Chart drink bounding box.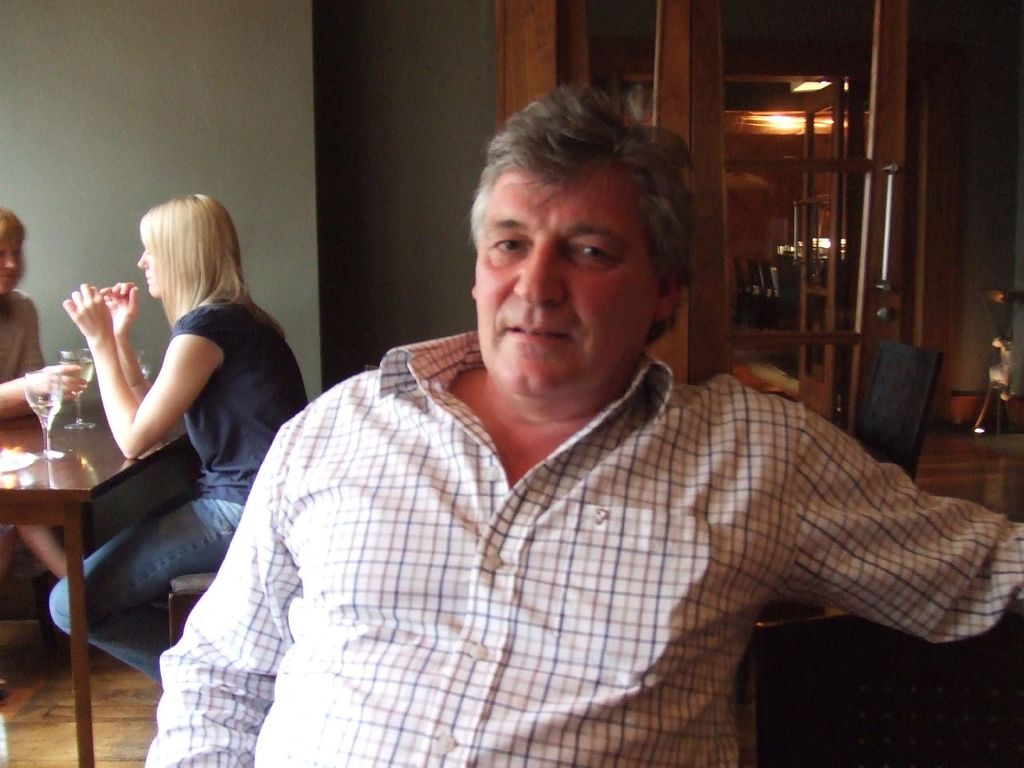
Charted: [61, 356, 99, 400].
